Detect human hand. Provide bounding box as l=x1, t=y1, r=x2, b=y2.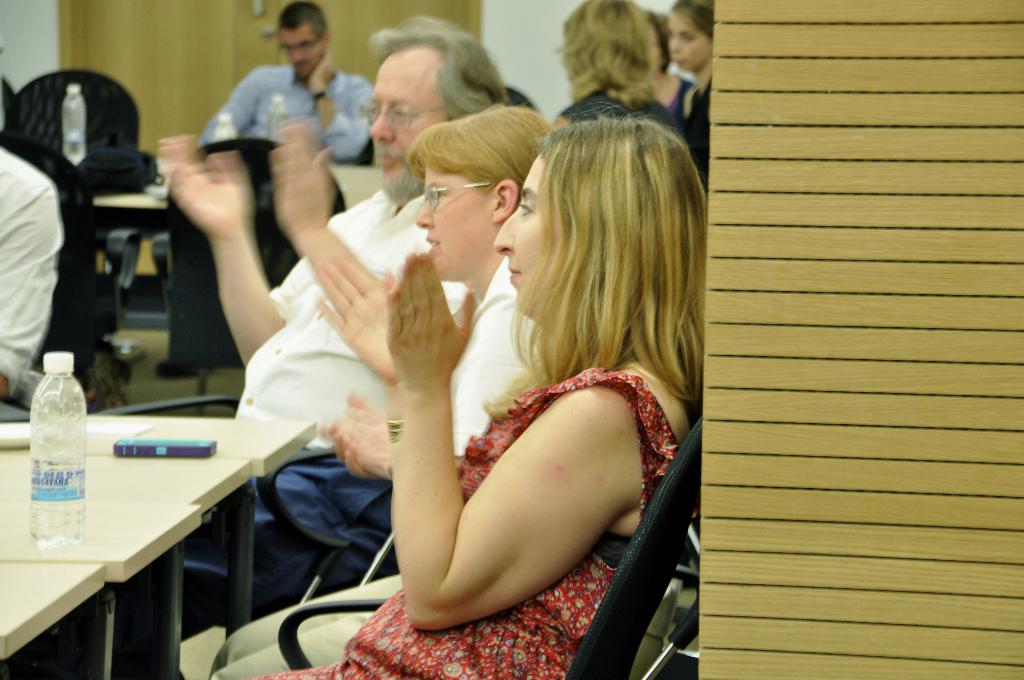
l=307, t=56, r=337, b=95.
